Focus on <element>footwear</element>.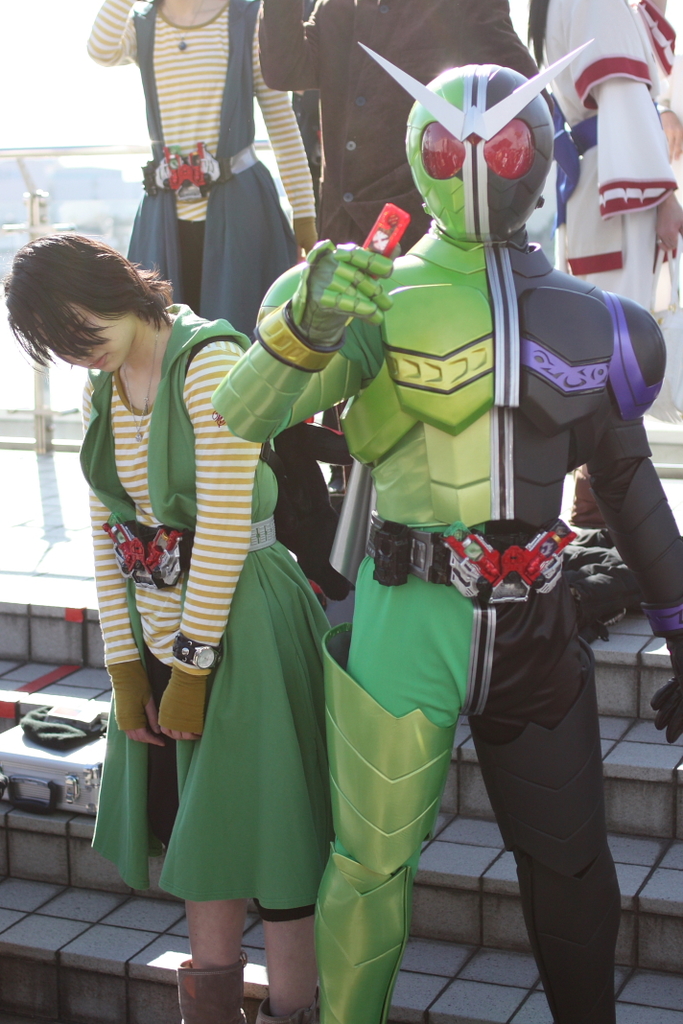
Focused at [567,466,608,529].
